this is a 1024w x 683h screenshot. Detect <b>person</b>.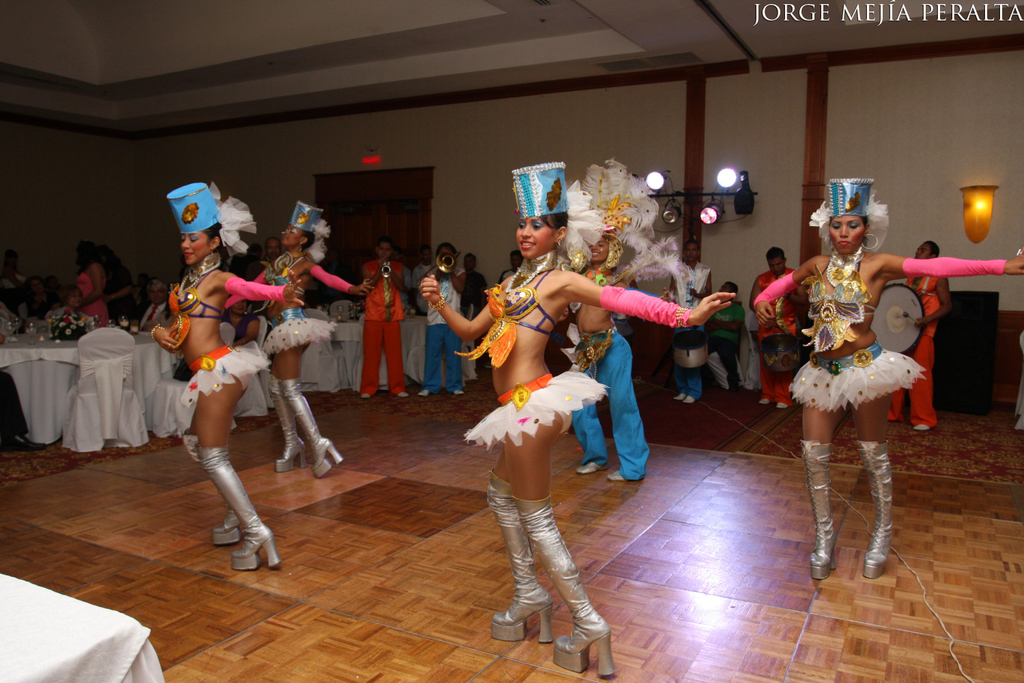
l=887, t=238, r=950, b=431.
